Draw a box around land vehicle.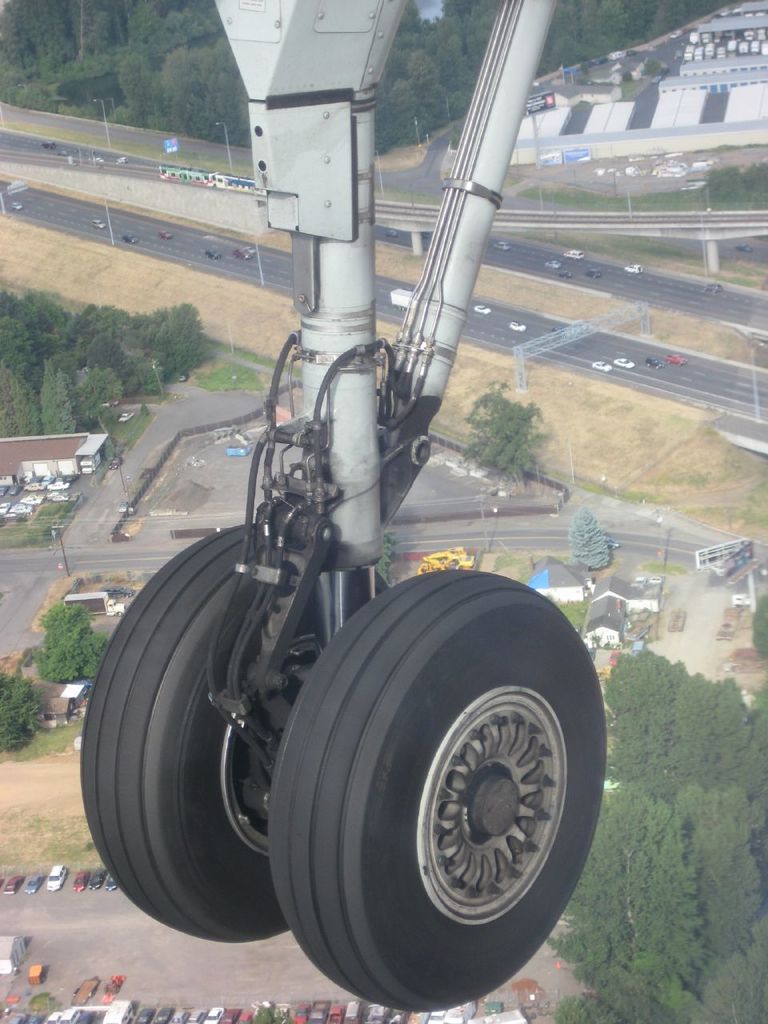
BBox(86, 865, 104, 893).
